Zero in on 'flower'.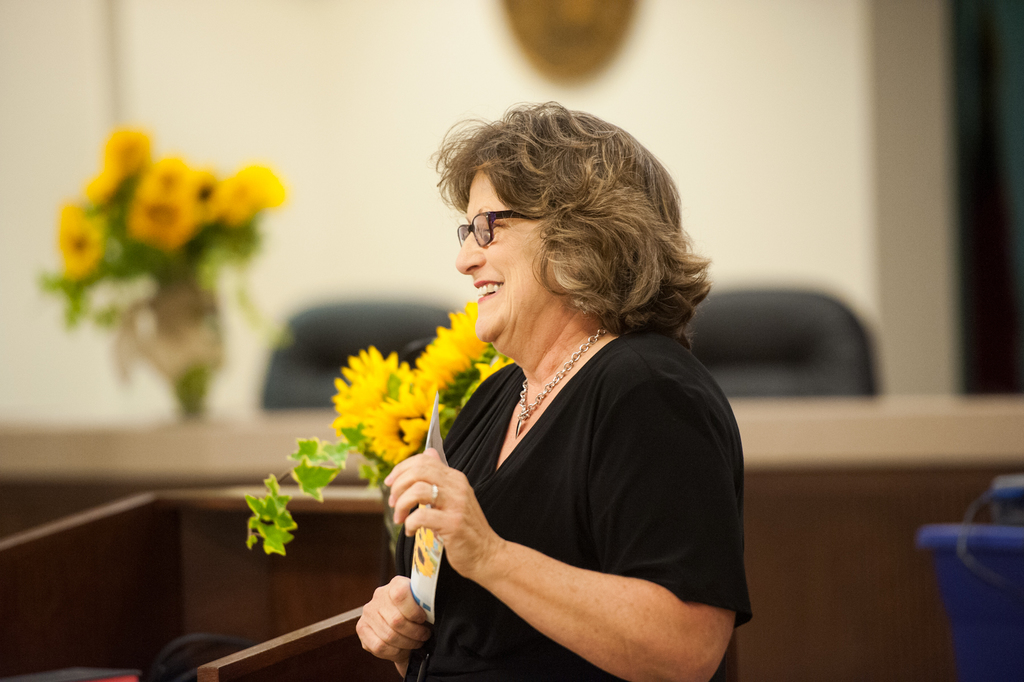
Zeroed in: [56, 204, 104, 278].
